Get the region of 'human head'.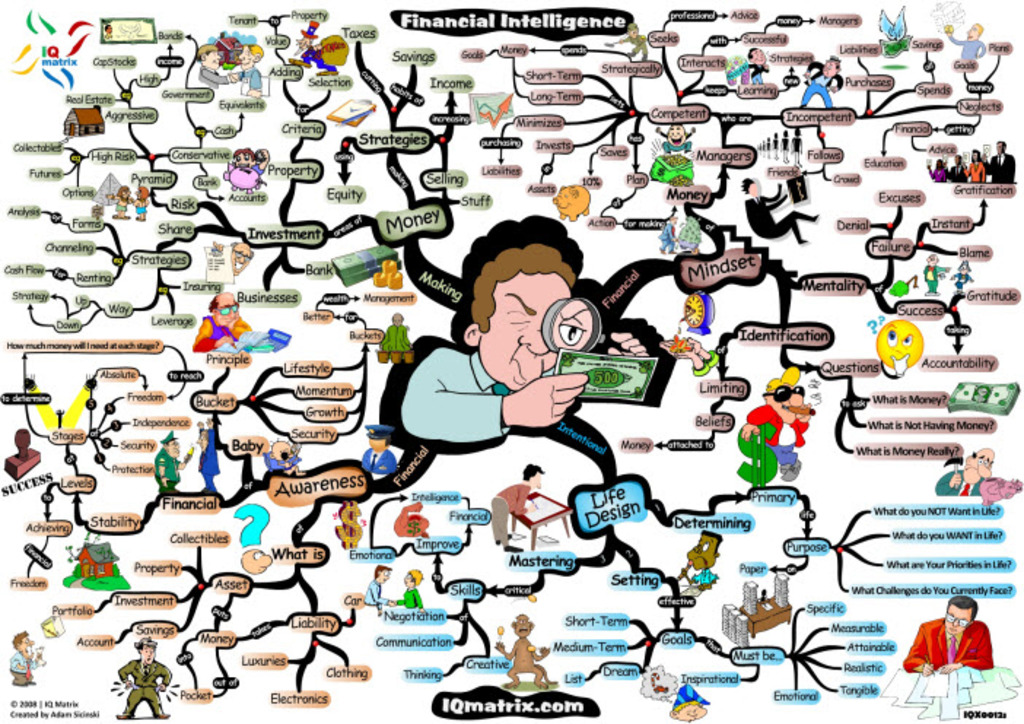
{"x1": 232, "y1": 146, "x2": 257, "y2": 168}.
